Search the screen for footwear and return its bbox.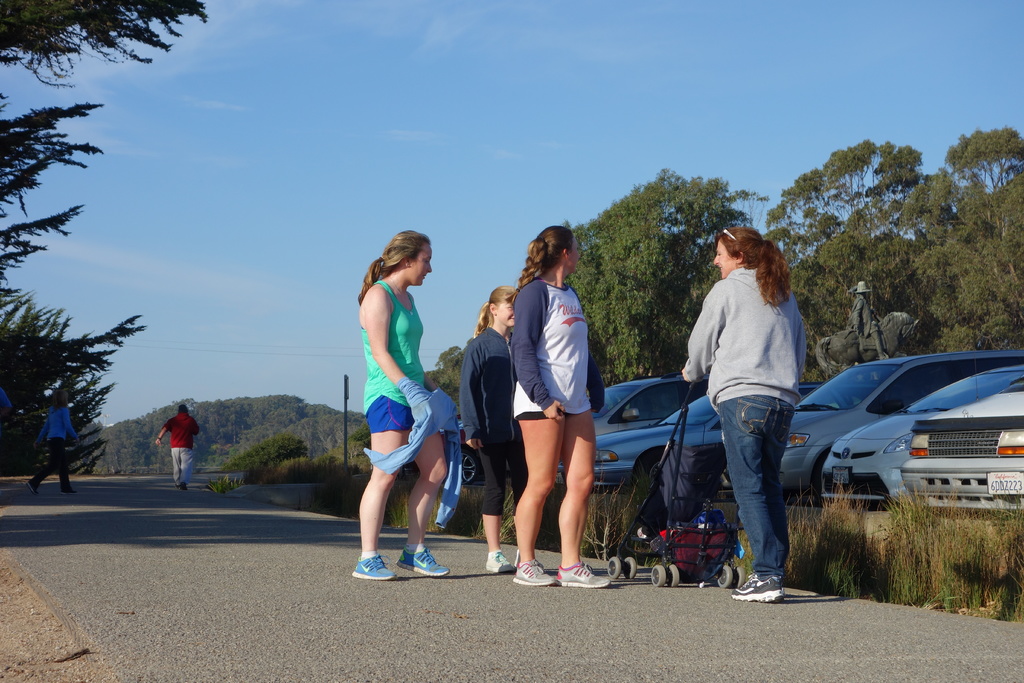
Found: x1=509 y1=557 x2=556 y2=591.
